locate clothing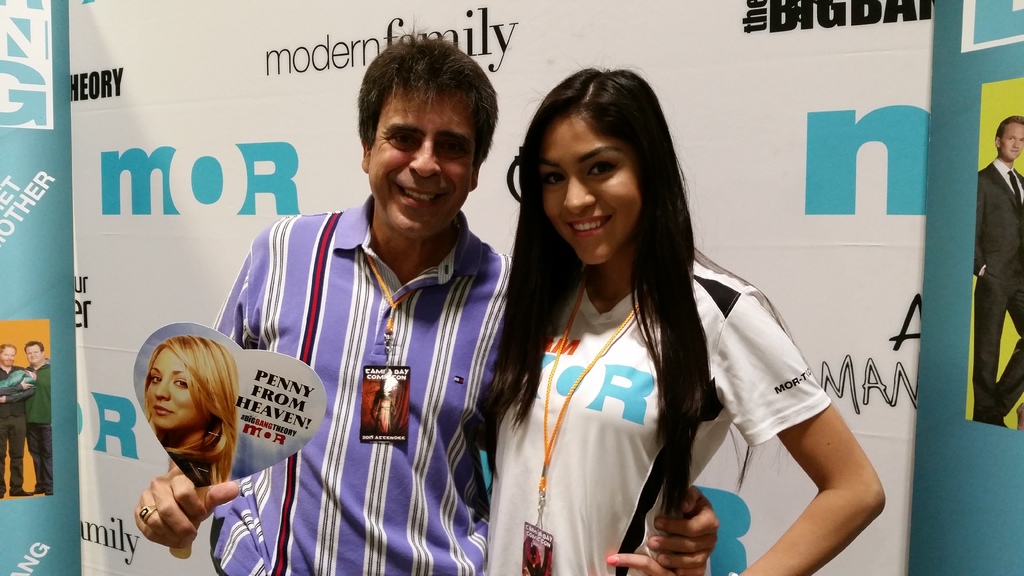
x1=971, y1=159, x2=1023, y2=413
